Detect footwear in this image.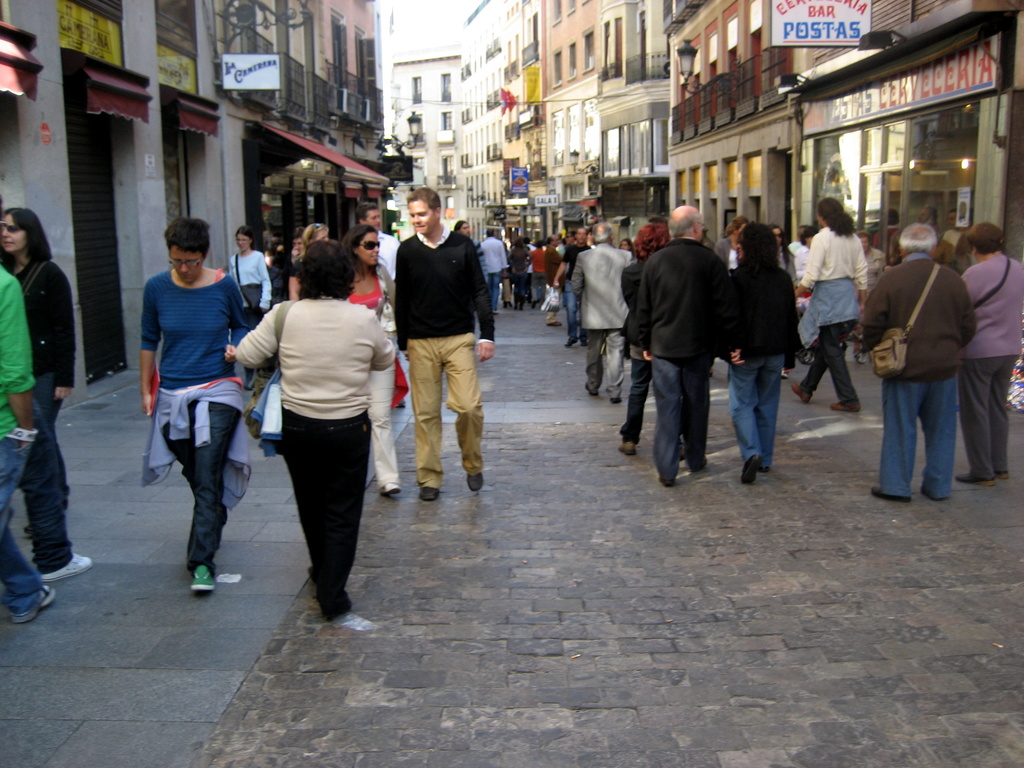
Detection: detection(656, 479, 676, 489).
